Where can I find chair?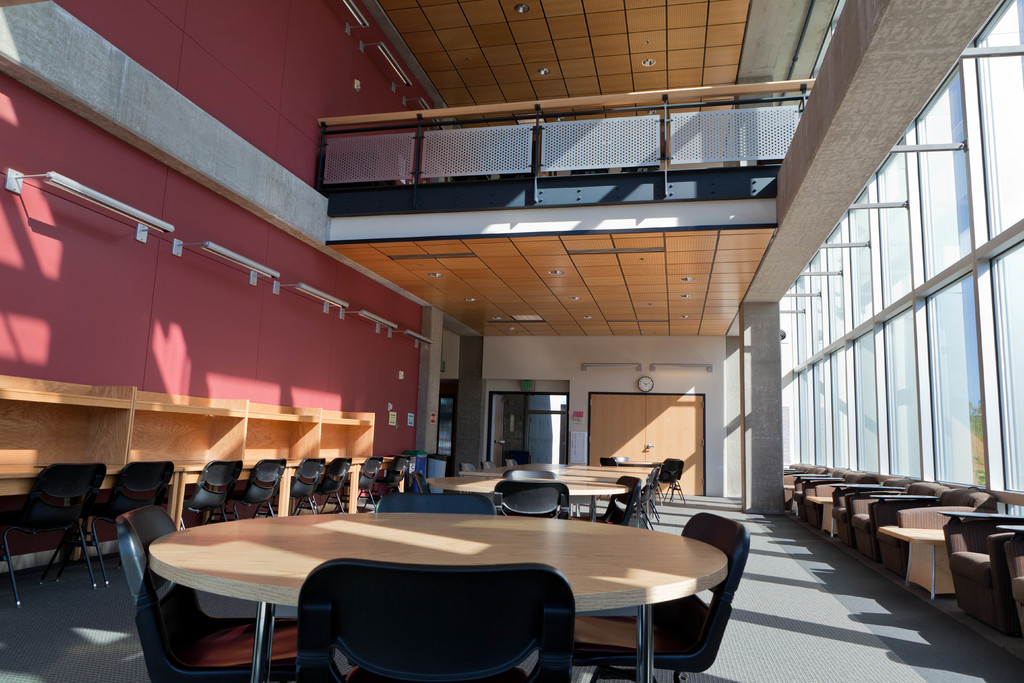
You can find it at region(318, 457, 355, 509).
